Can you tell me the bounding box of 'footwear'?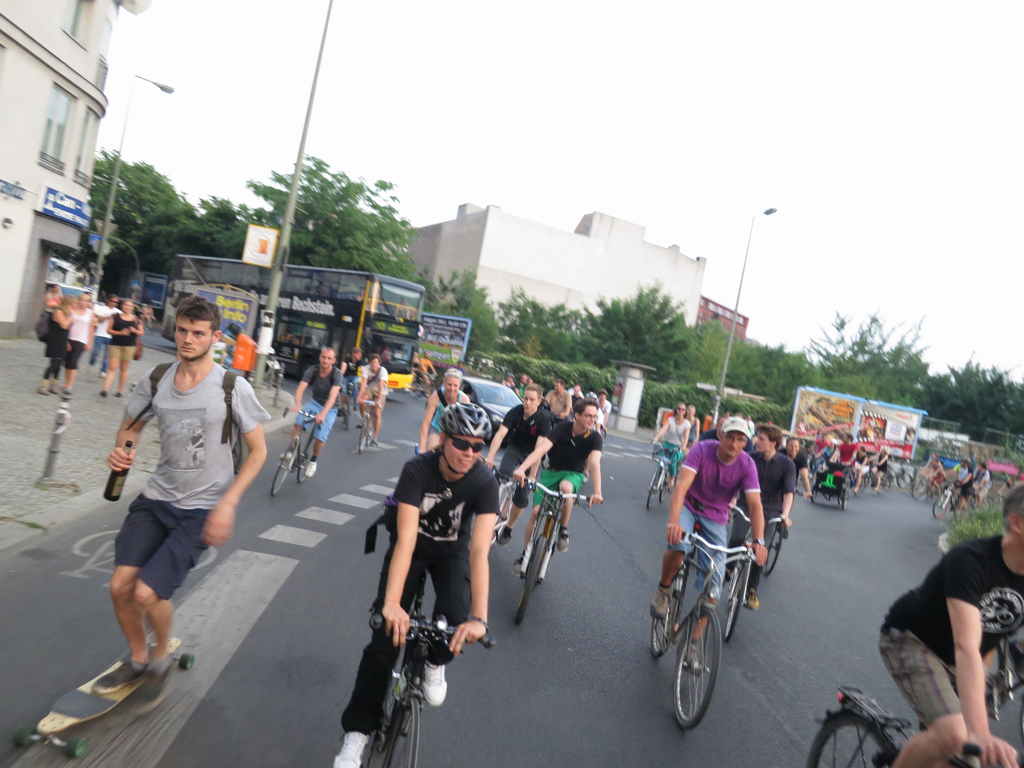
box(92, 661, 145, 687).
